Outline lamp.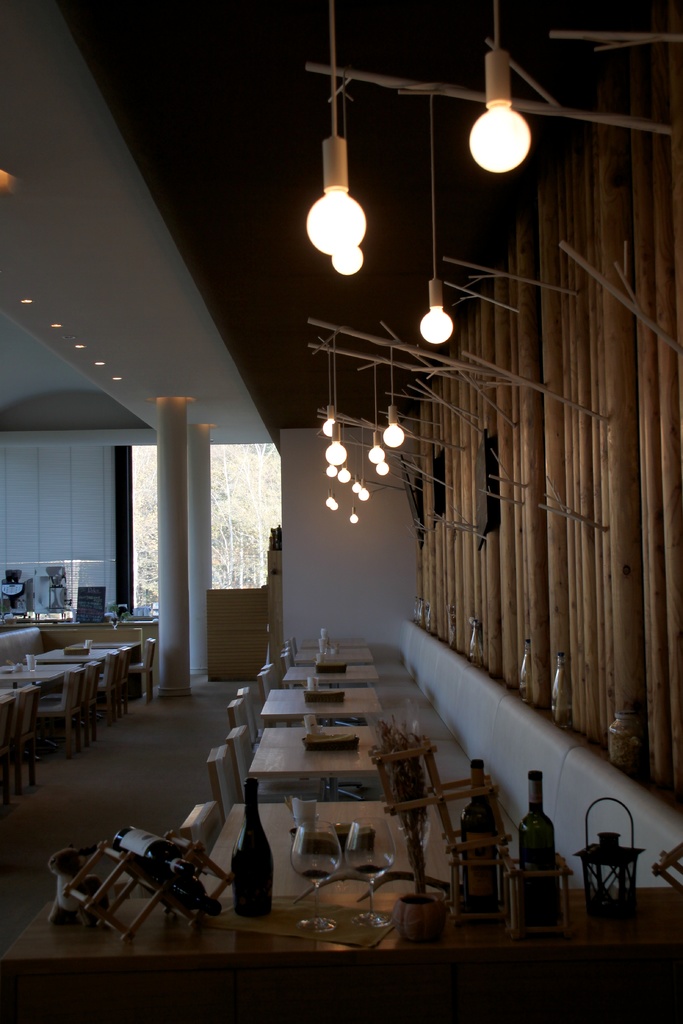
Outline: left=337, top=417, right=351, bottom=484.
